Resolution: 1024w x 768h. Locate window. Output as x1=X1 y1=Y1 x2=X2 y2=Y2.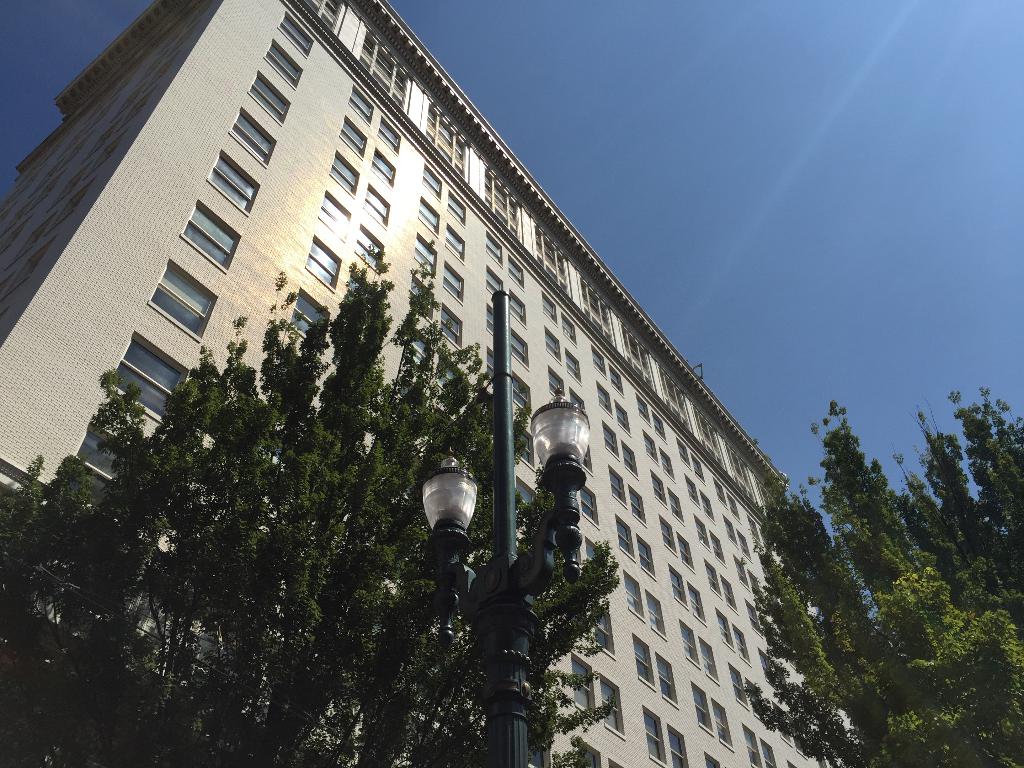
x1=729 y1=511 x2=742 y2=548.
